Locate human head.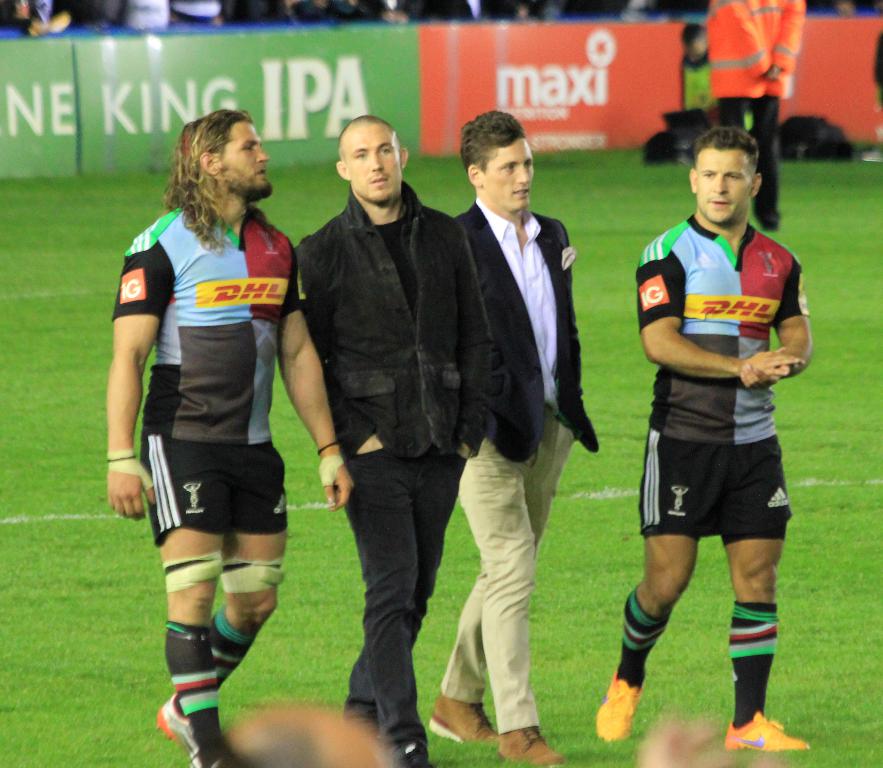
Bounding box: select_region(467, 110, 535, 206).
